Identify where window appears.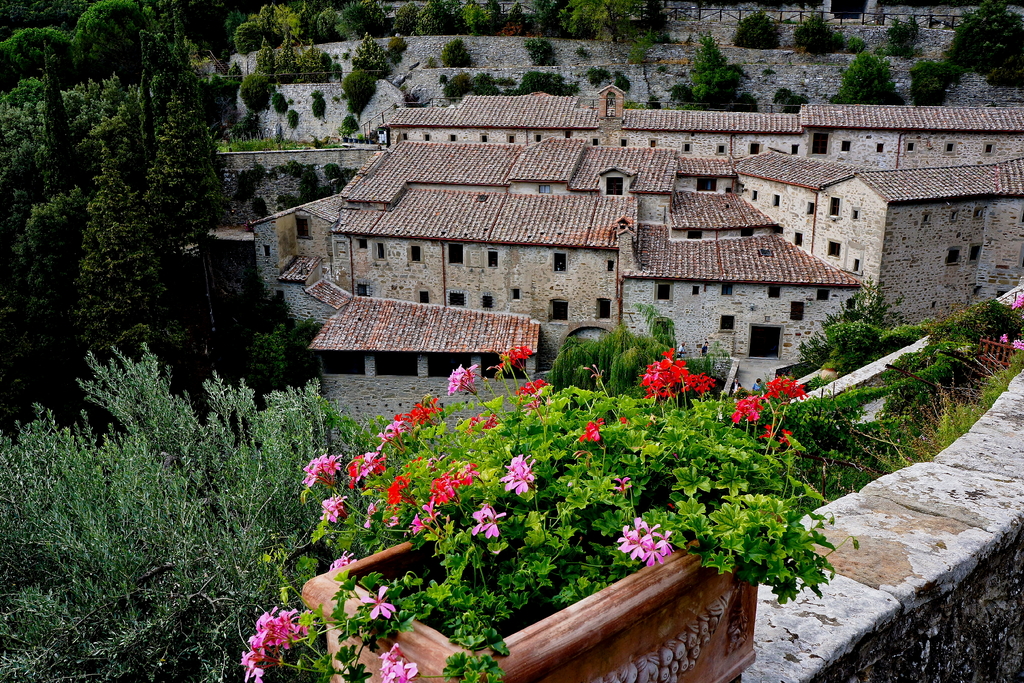
Appears at <bbox>979, 136, 999, 158</bbox>.
